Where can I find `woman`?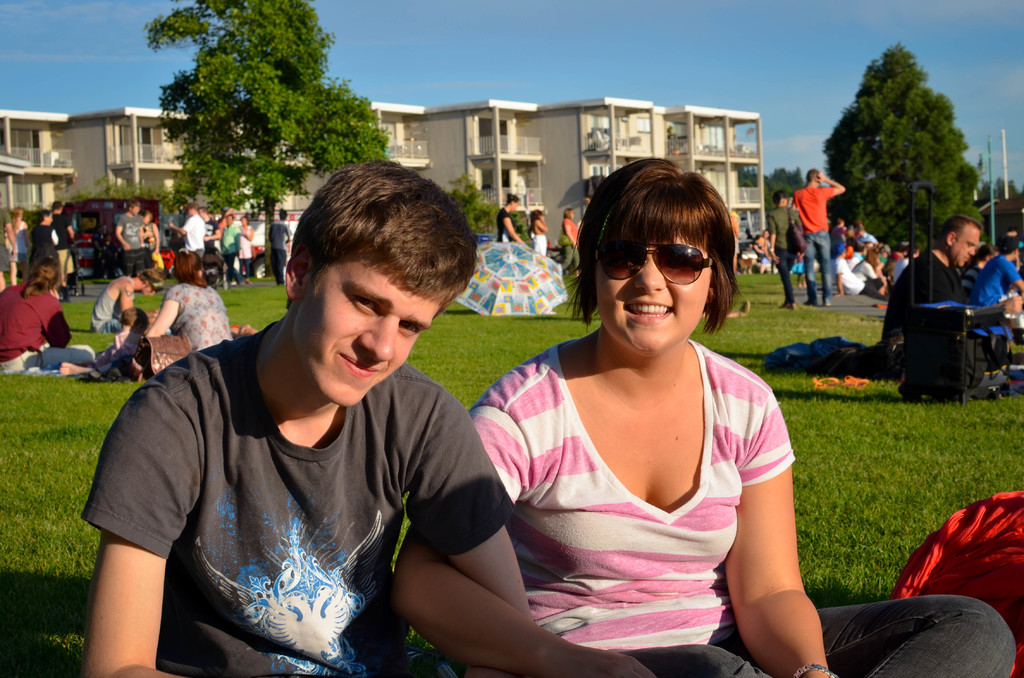
You can find it at (562,207,580,276).
